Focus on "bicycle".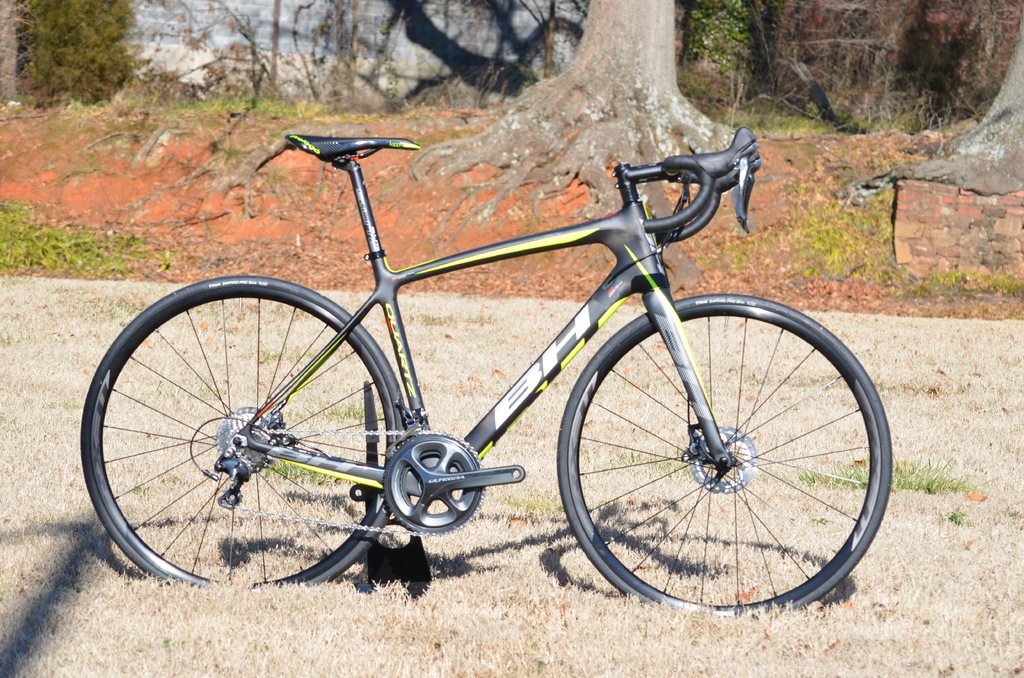
Focused at 79,133,892,620.
